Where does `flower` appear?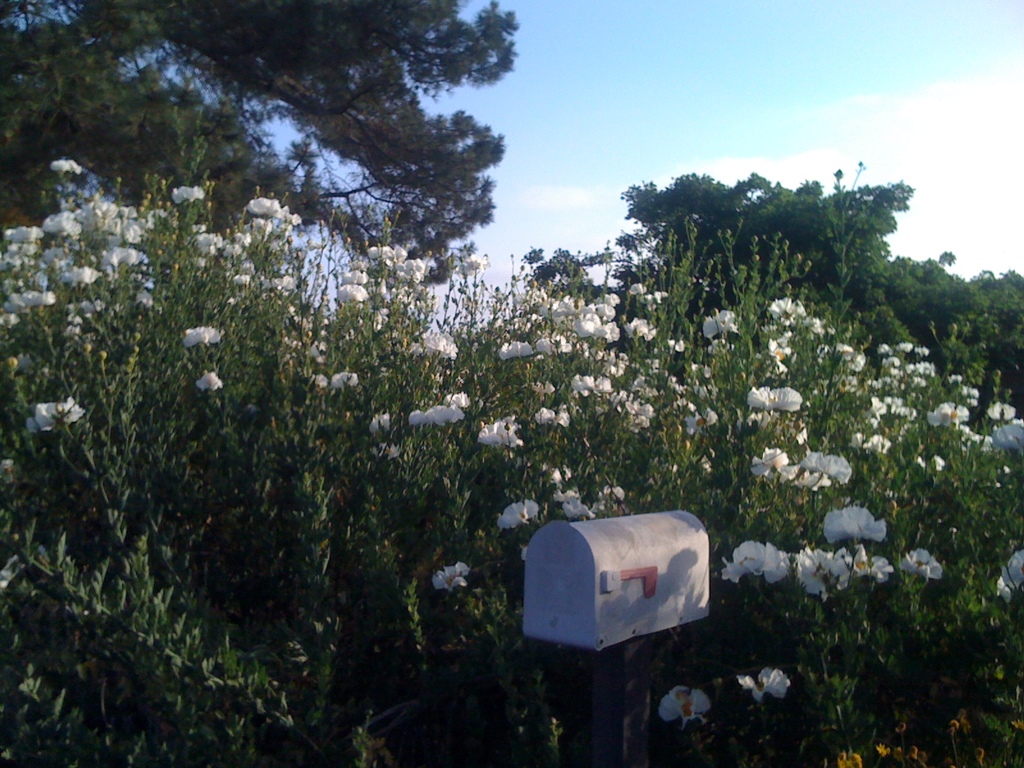
Appears at [x1=986, y1=402, x2=1016, y2=424].
